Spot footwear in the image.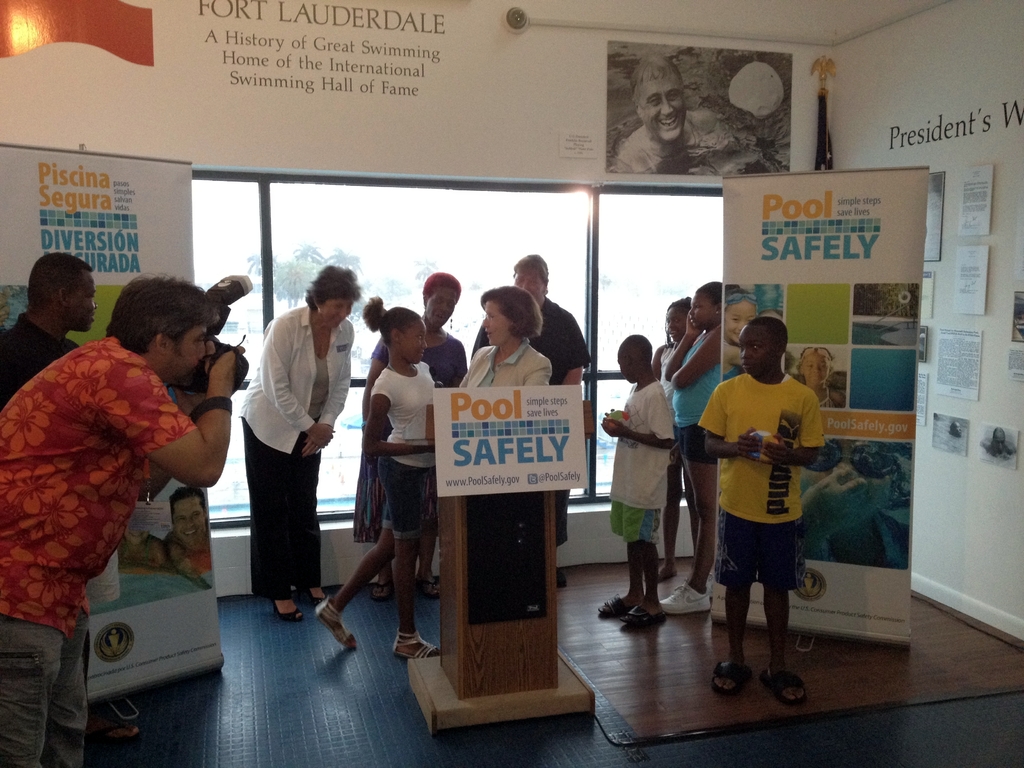
footwear found at [x1=708, y1=660, x2=752, y2=697].
